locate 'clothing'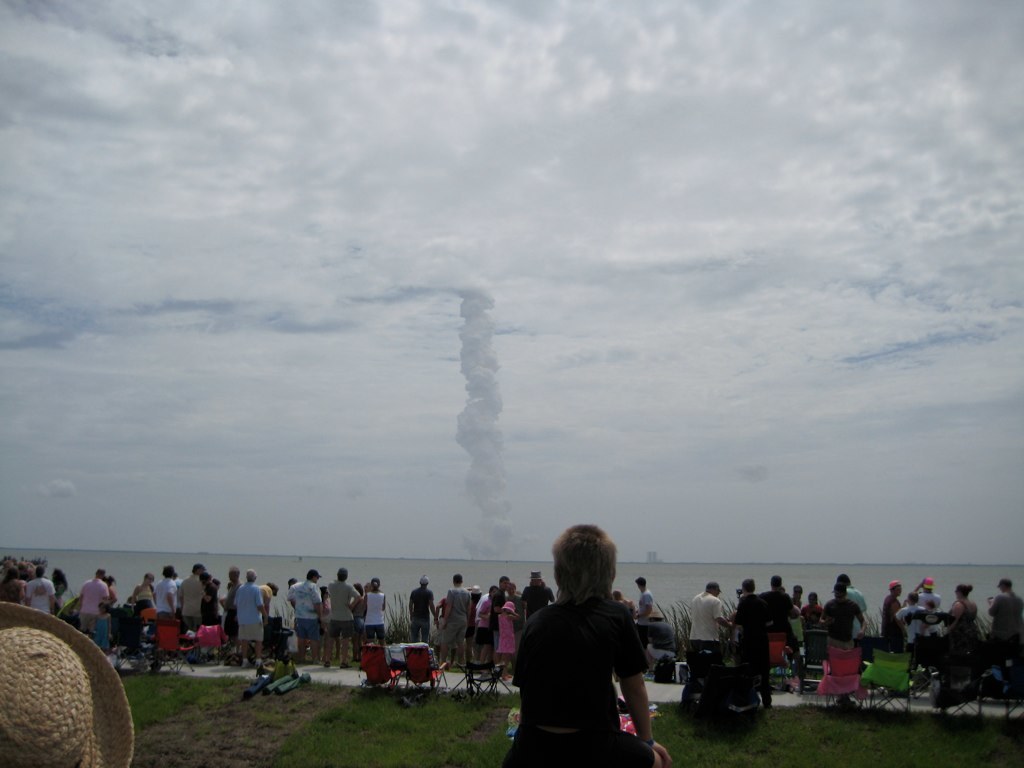
rect(255, 582, 271, 614)
